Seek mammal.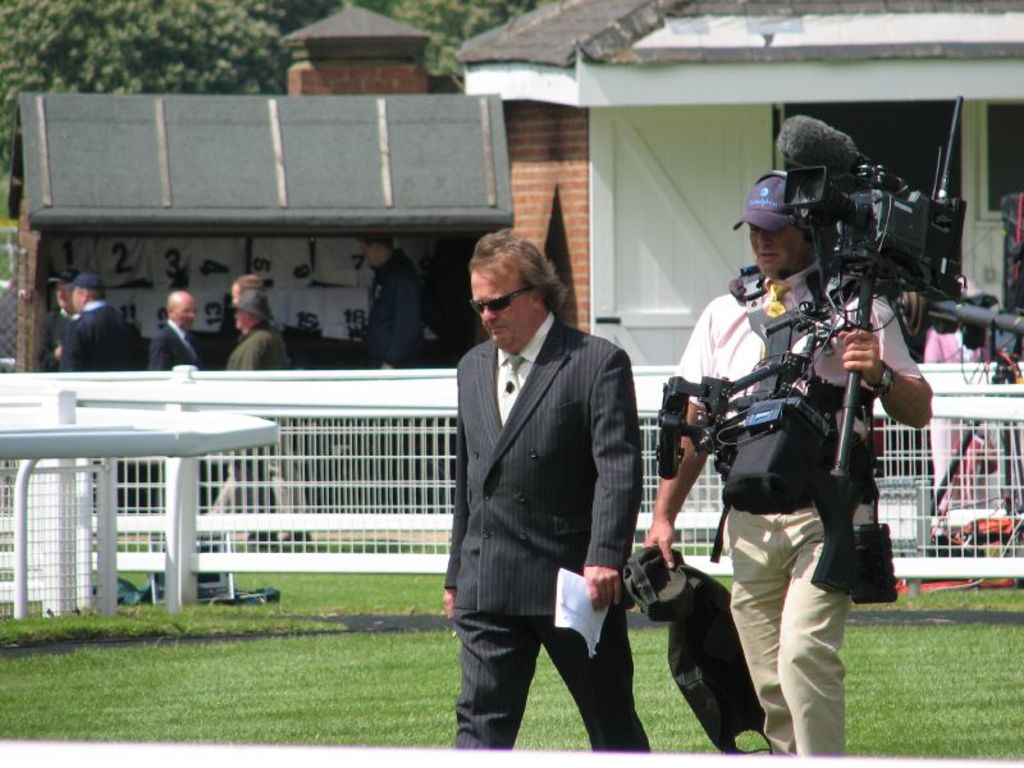
x1=352 y1=228 x2=430 y2=515.
